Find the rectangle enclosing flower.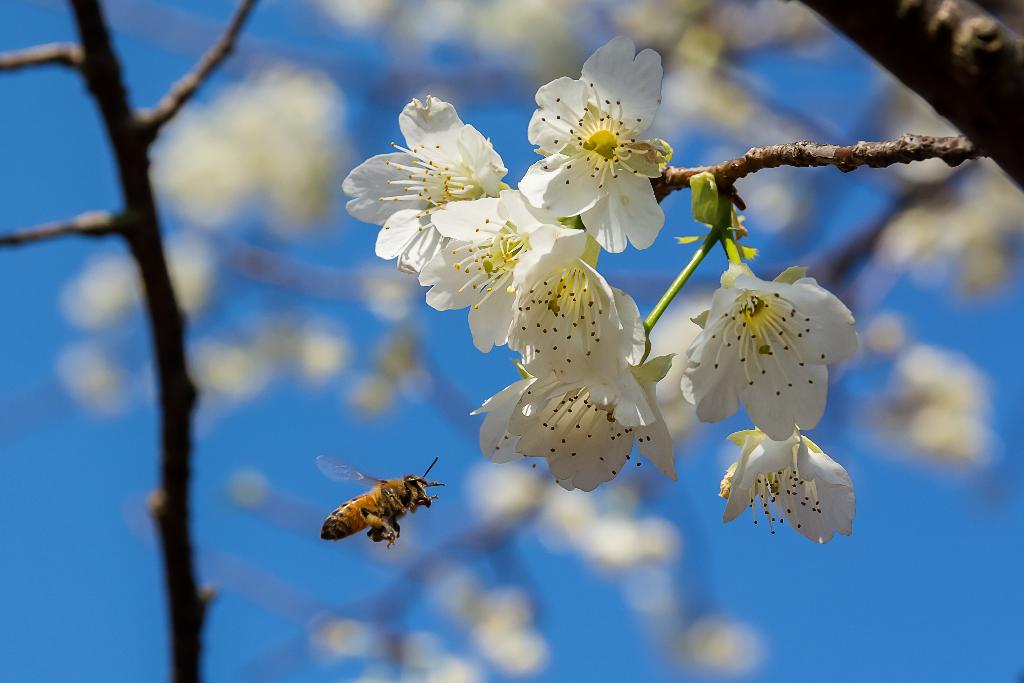
region(515, 37, 666, 259).
